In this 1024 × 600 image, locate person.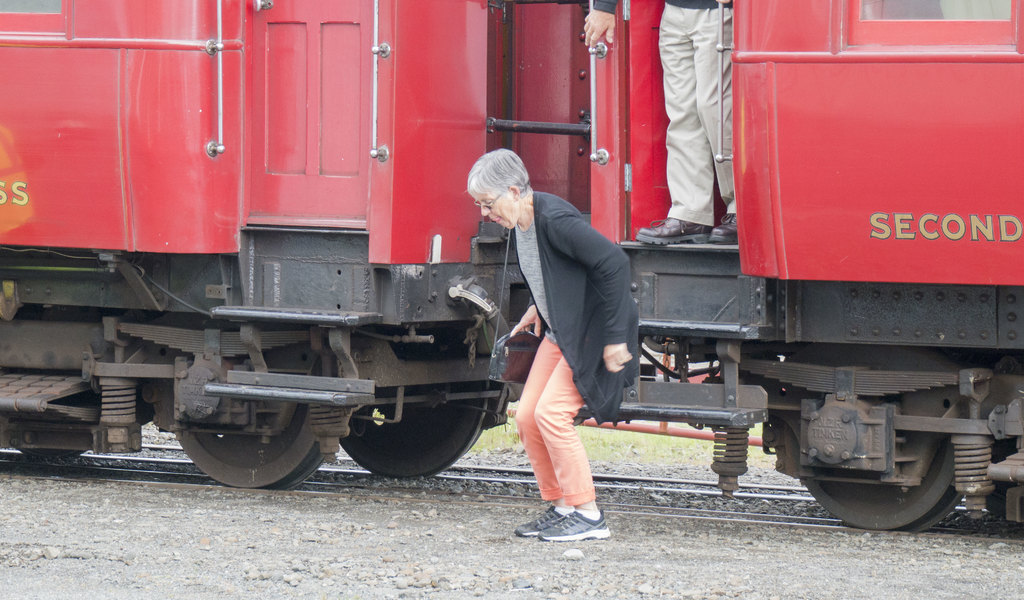
Bounding box: <bbox>582, 0, 746, 252</bbox>.
